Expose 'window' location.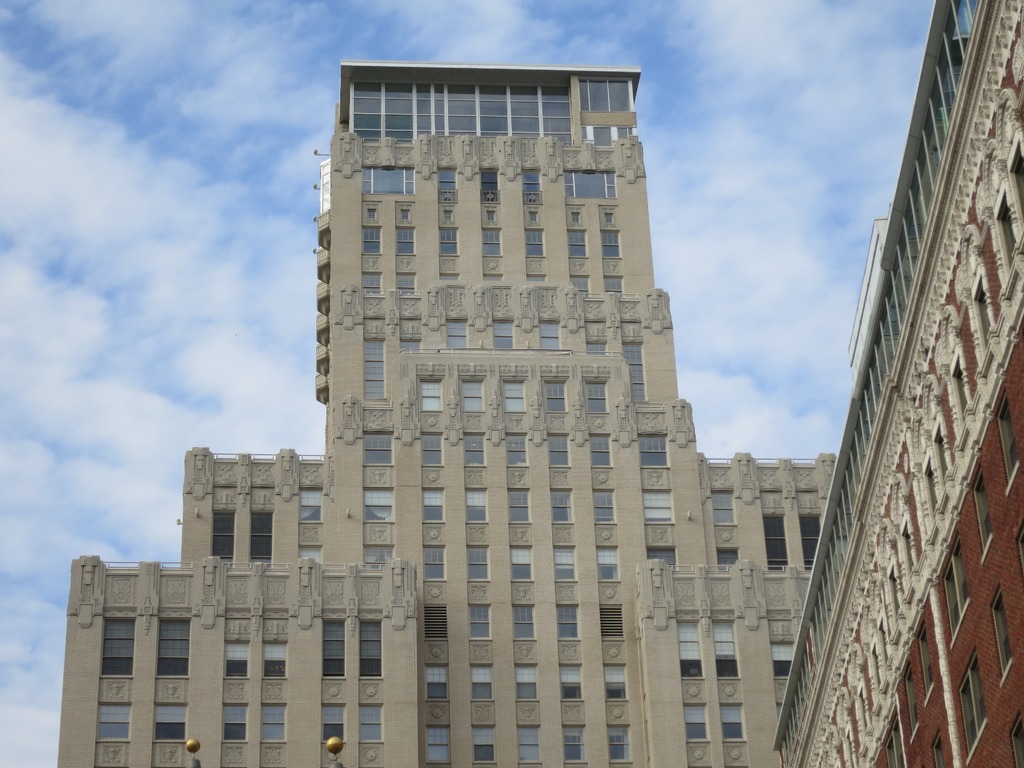
Exposed at bbox=[152, 702, 188, 743].
